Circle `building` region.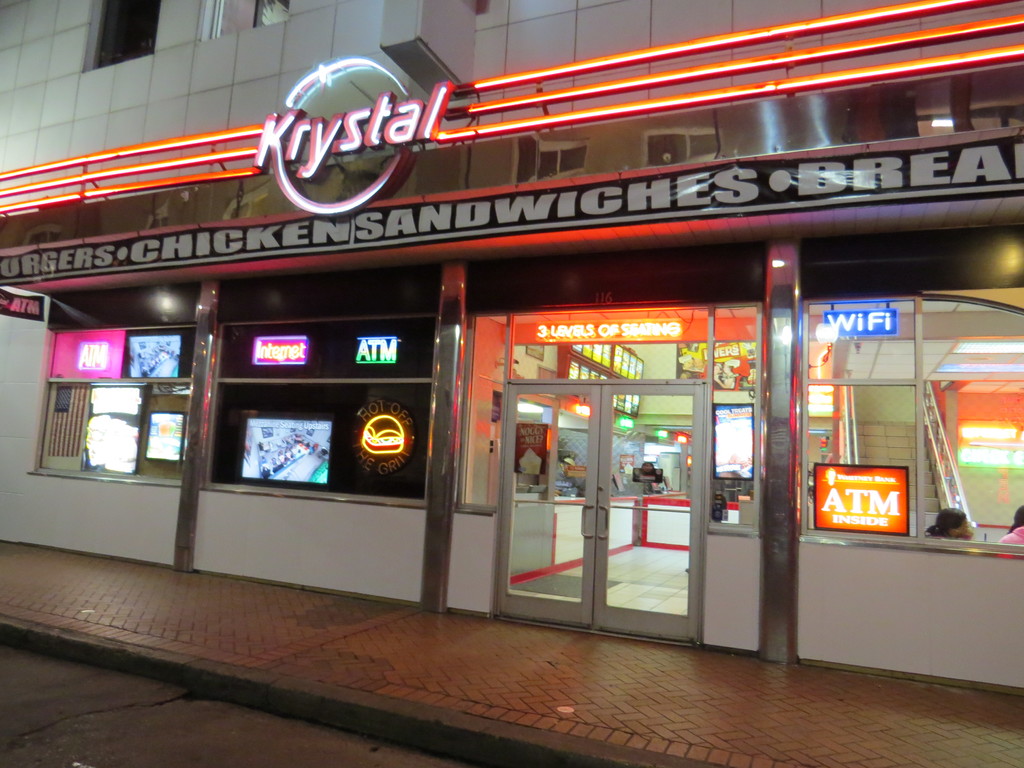
Region: x1=0 y1=0 x2=1023 y2=699.
